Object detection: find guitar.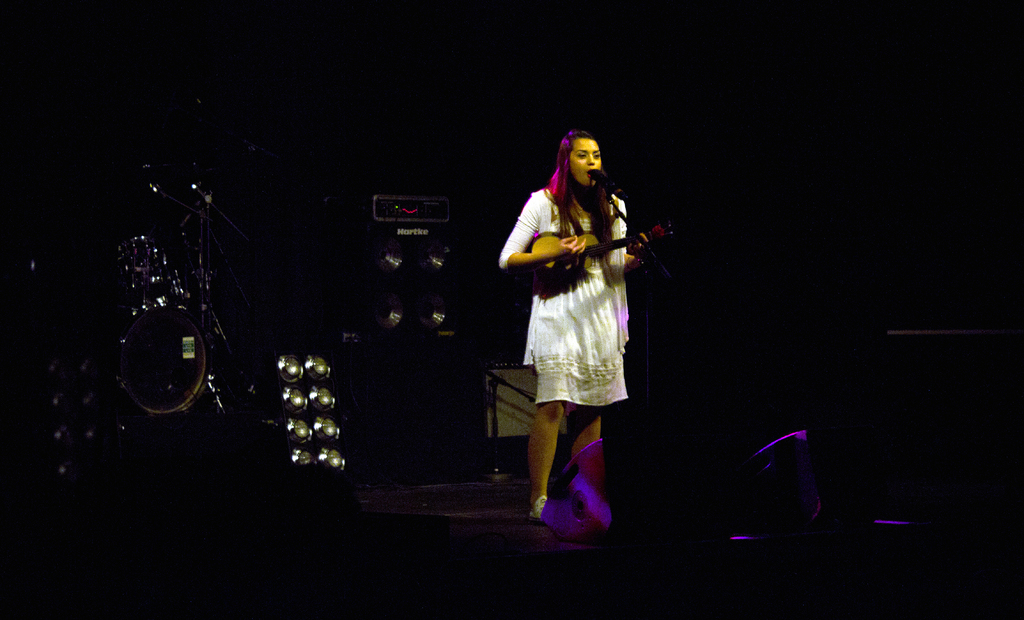
locate(519, 216, 676, 282).
